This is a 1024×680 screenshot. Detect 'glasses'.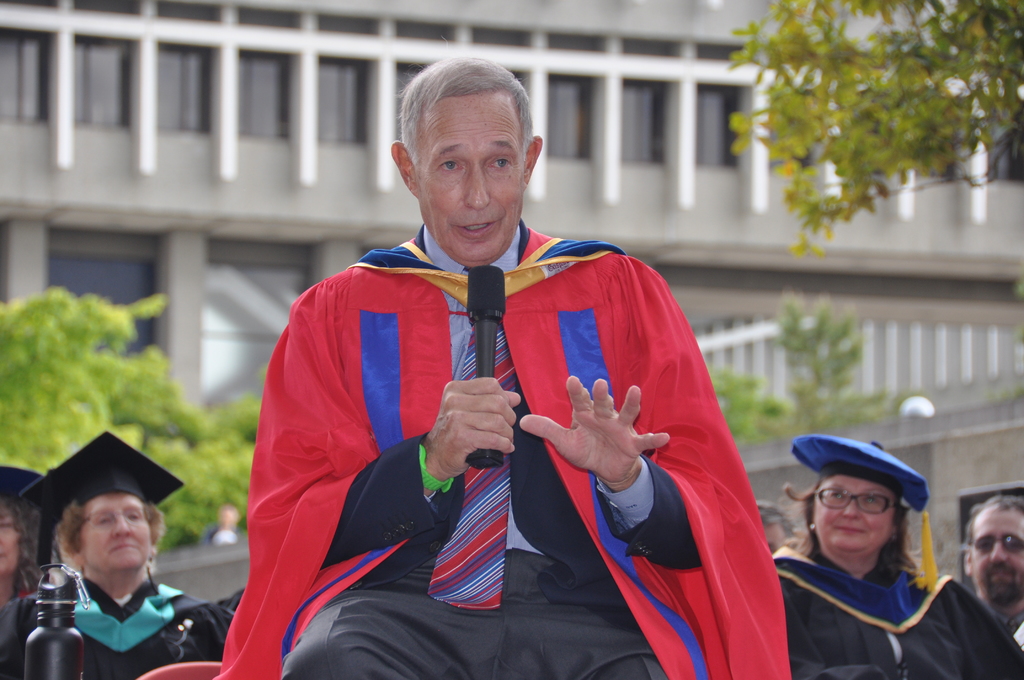
left=77, top=511, right=148, bottom=530.
